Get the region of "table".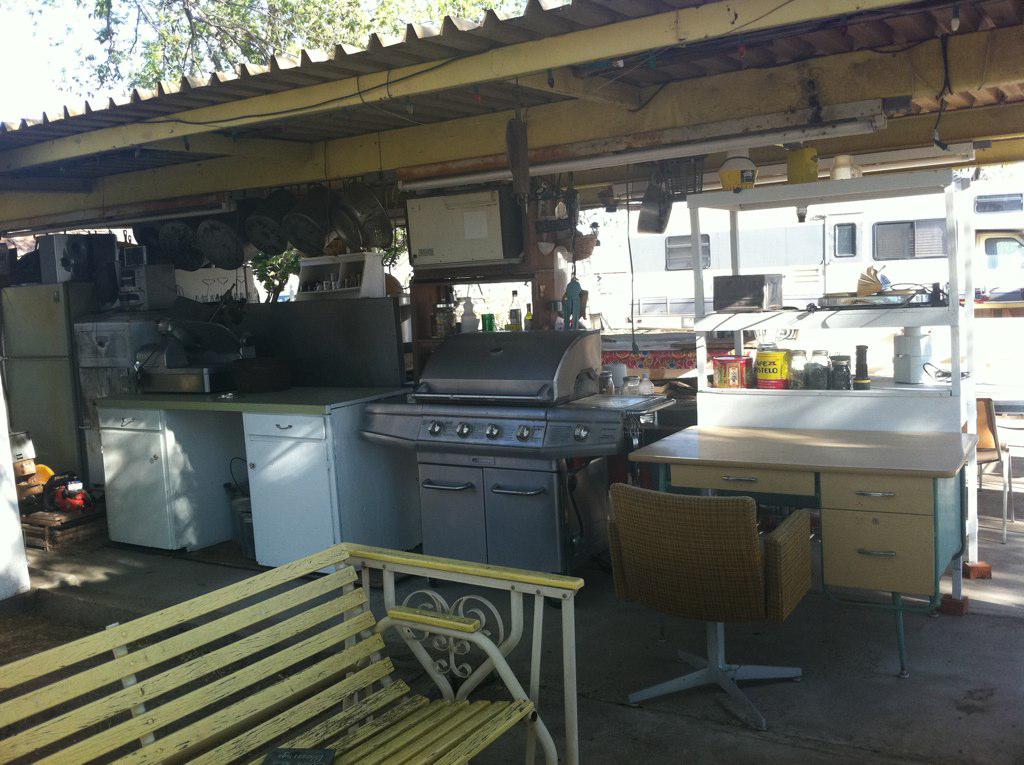
{"left": 623, "top": 420, "right": 981, "bottom": 676}.
